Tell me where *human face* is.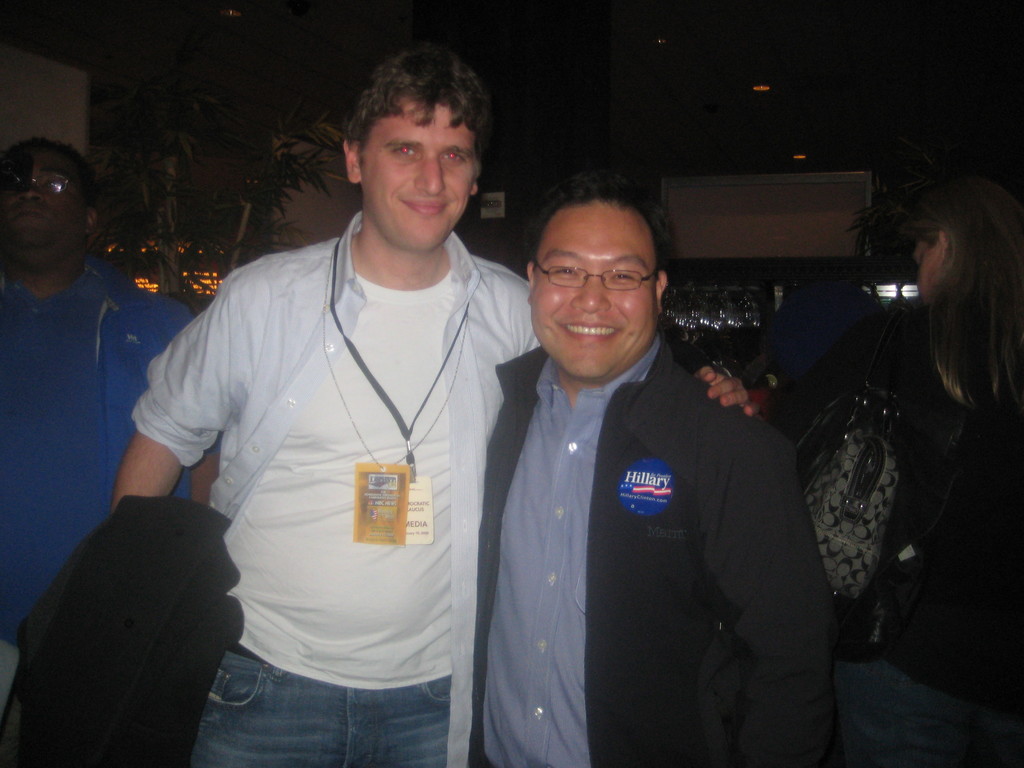
*human face* is at 0:150:88:254.
